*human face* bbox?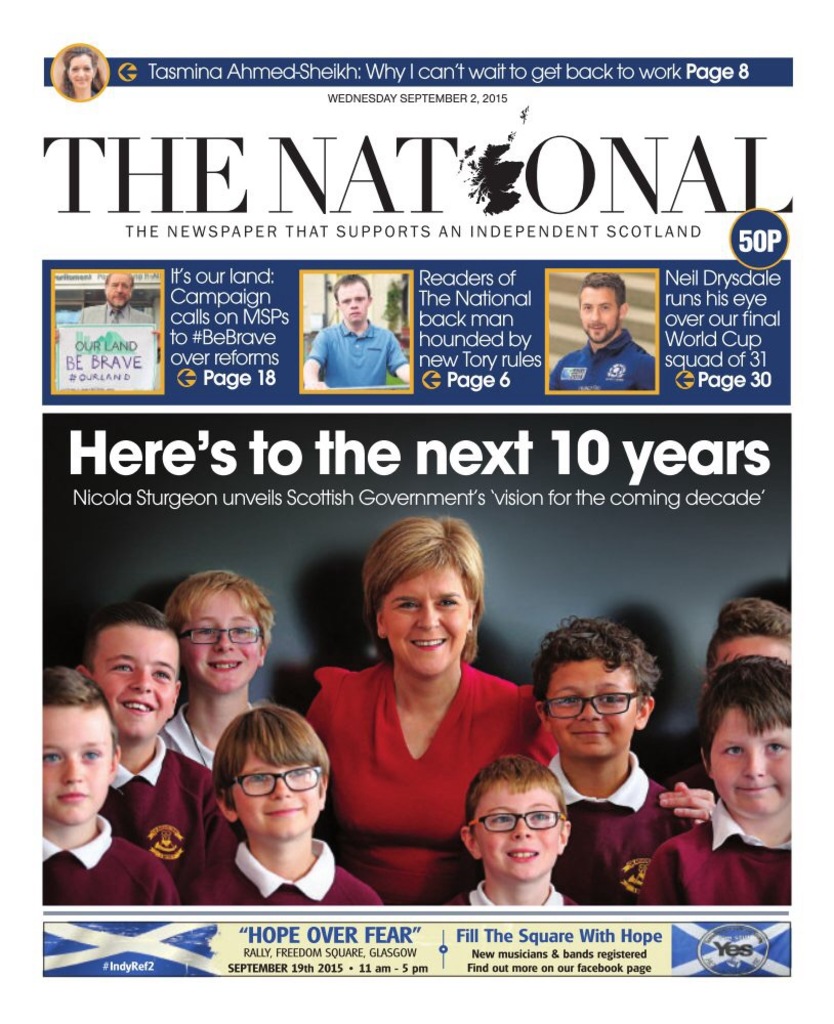
{"x1": 93, "y1": 632, "x2": 180, "y2": 735}
